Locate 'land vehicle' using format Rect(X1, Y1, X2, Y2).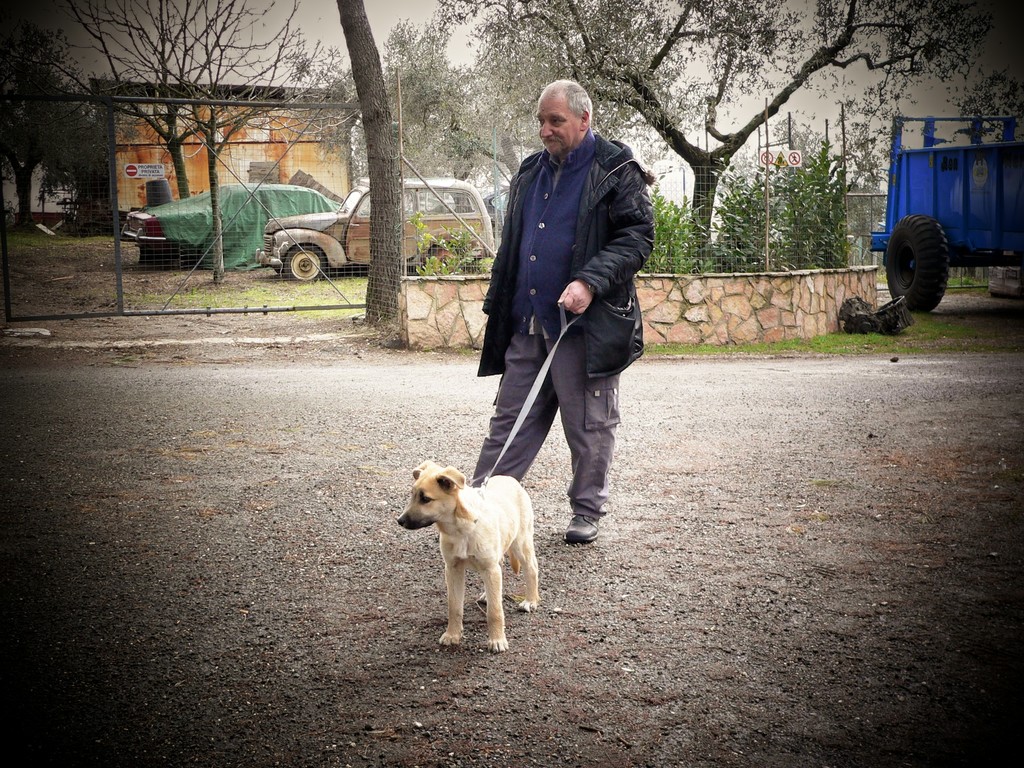
Rect(877, 124, 1011, 322).
